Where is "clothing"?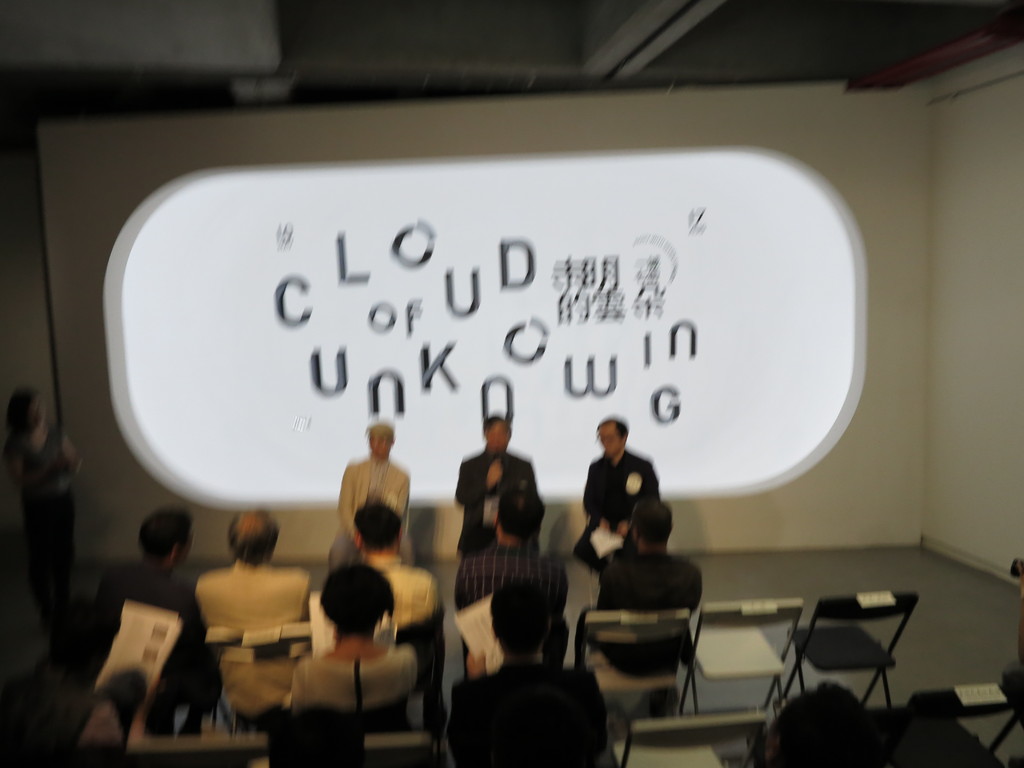
left=335, top=454, right=413, bottom=560.
